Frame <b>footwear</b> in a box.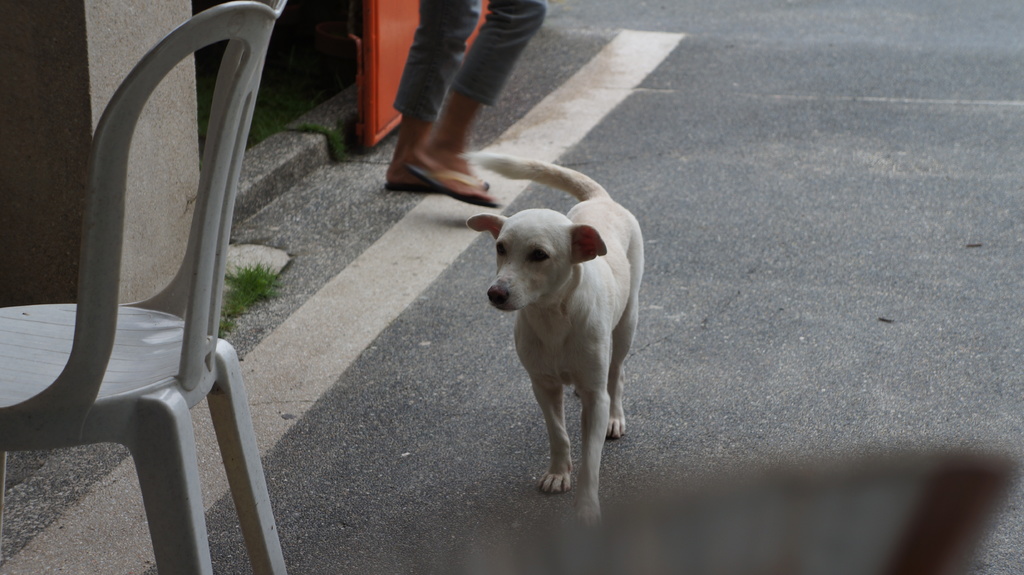
bbox=[434, 80, 499, 201].
